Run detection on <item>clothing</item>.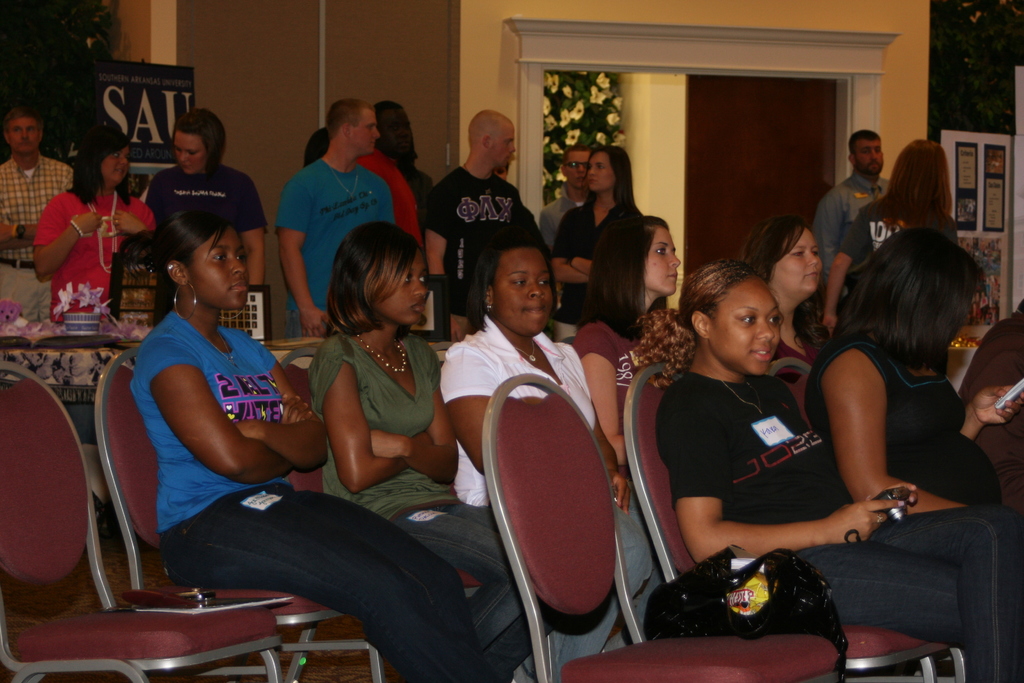
Result: locate(576, 313, 705, 614).
